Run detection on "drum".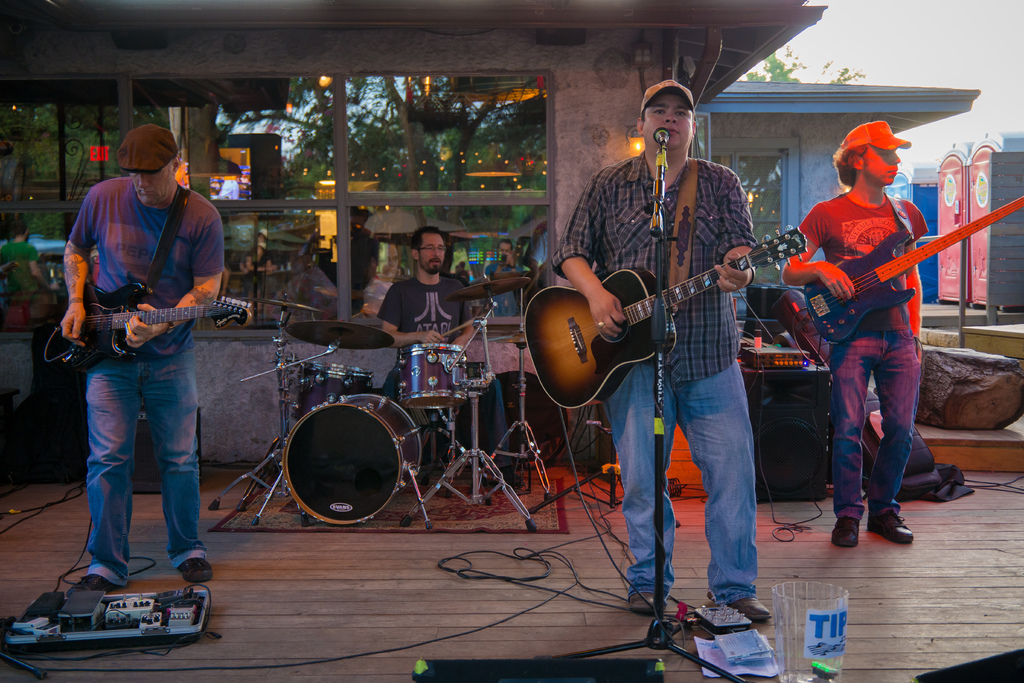
Result: <bbox>325, 363, 349, 400</bbox>.
